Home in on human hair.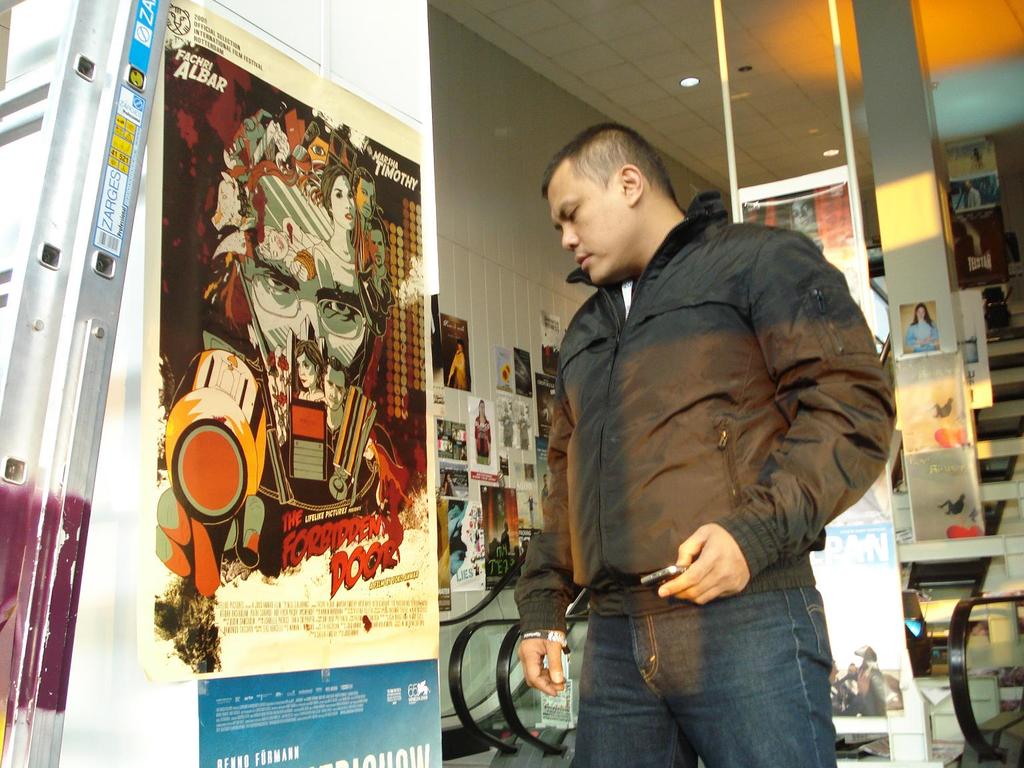
Homed in at region(323, 355, 353, 392).
